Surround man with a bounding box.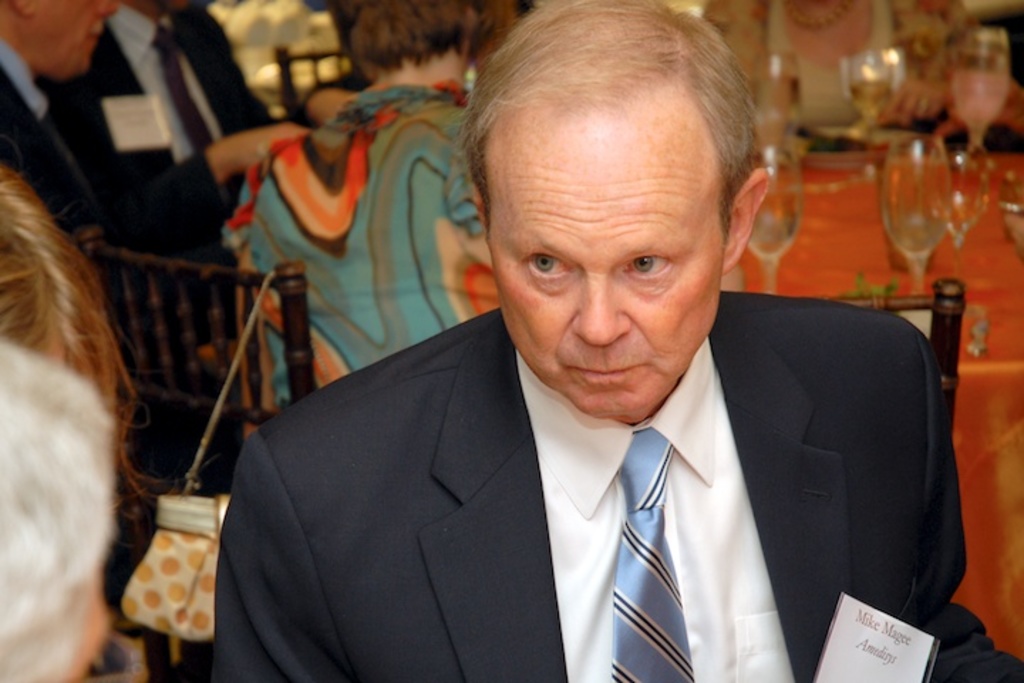
box=[196, 41, 950, 673].
